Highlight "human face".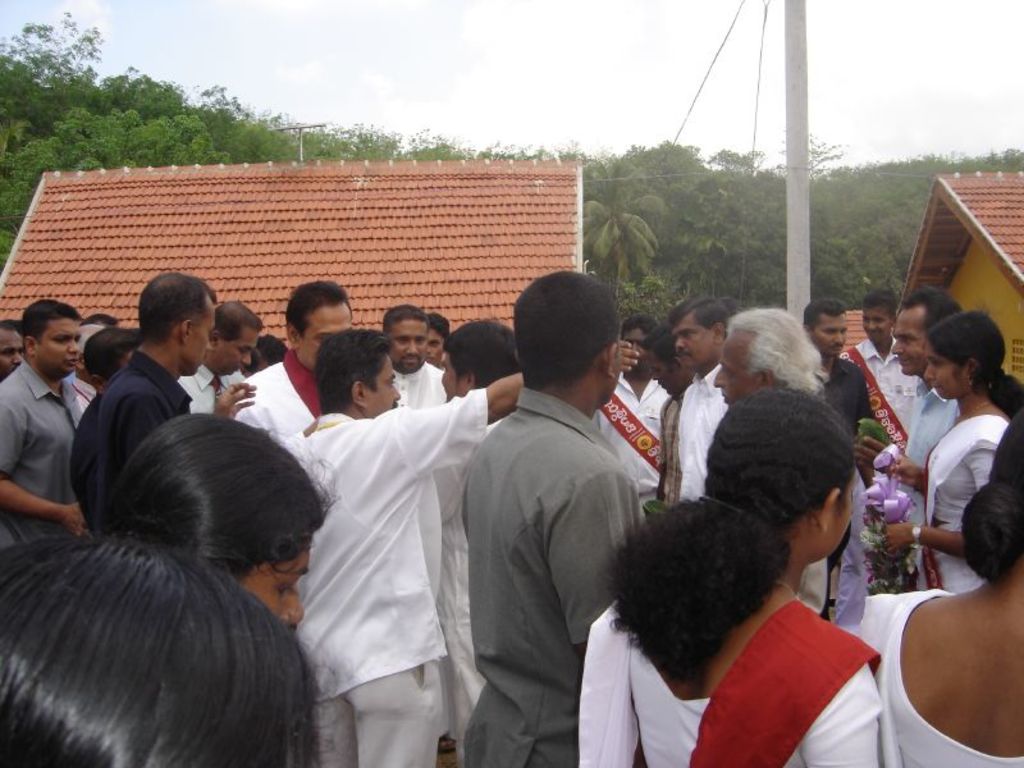
Highlighted region: <bbox>387, 315, 425, 364</bbox>.
